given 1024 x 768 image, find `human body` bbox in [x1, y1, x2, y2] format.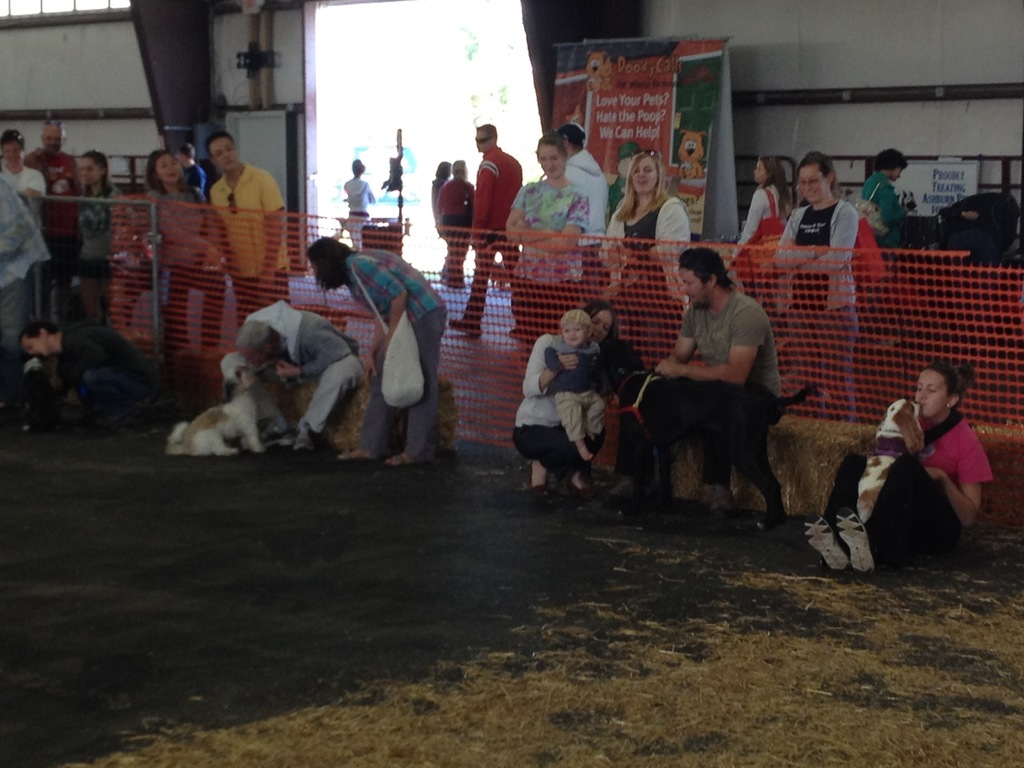
[208, 132, 287, 326].
